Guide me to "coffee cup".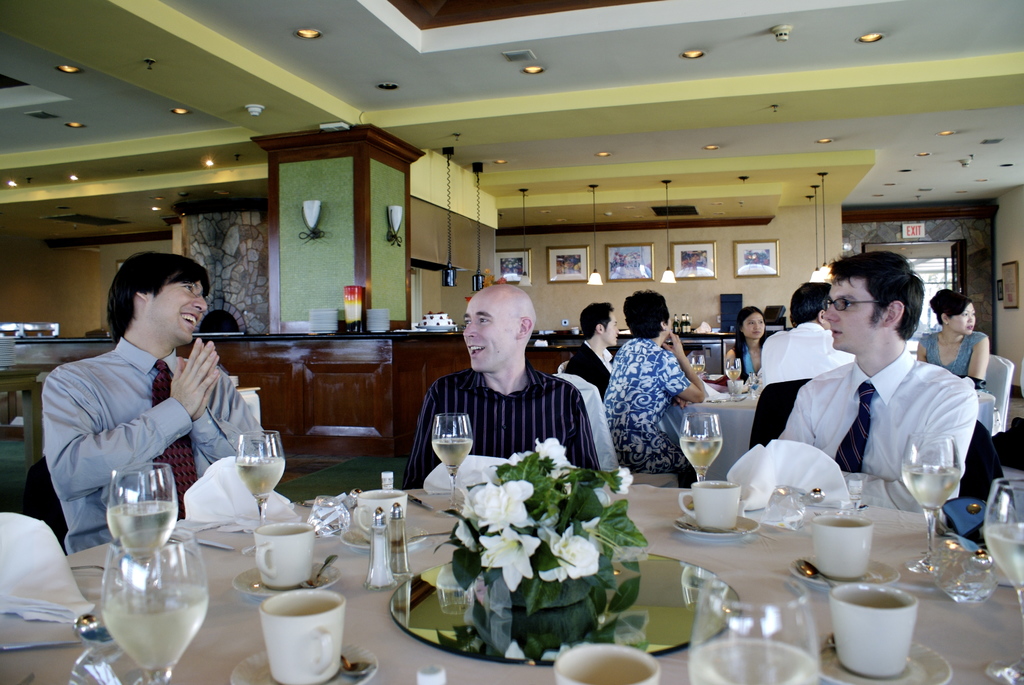
Guidance: crop(813, 510, 874, 579).
